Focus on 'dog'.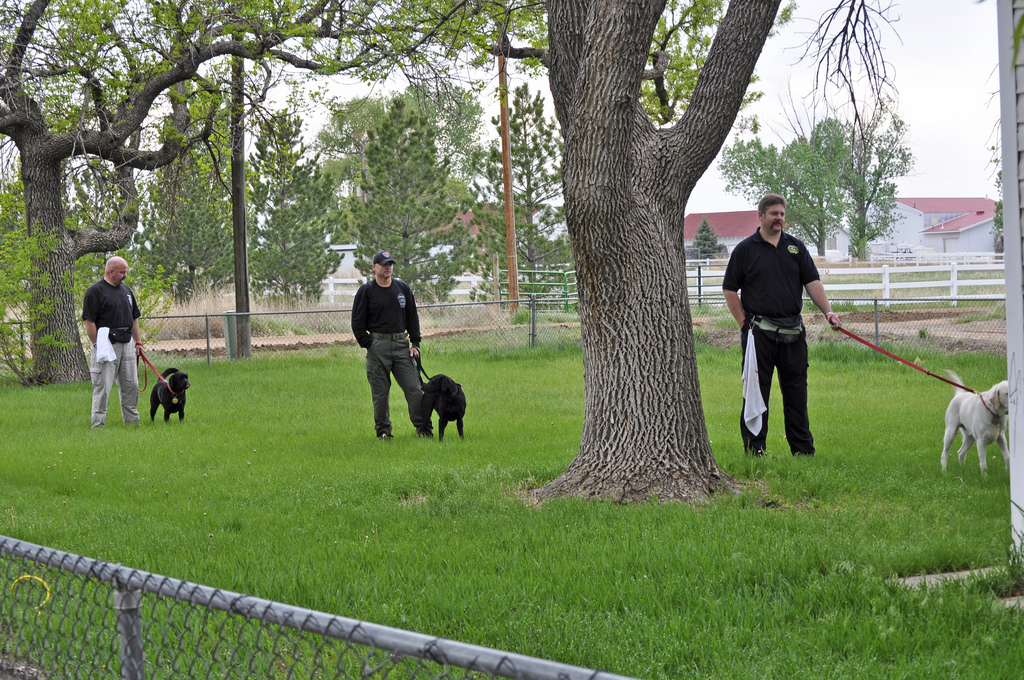
Focused at l=151, t=365, r=192, b=427.
